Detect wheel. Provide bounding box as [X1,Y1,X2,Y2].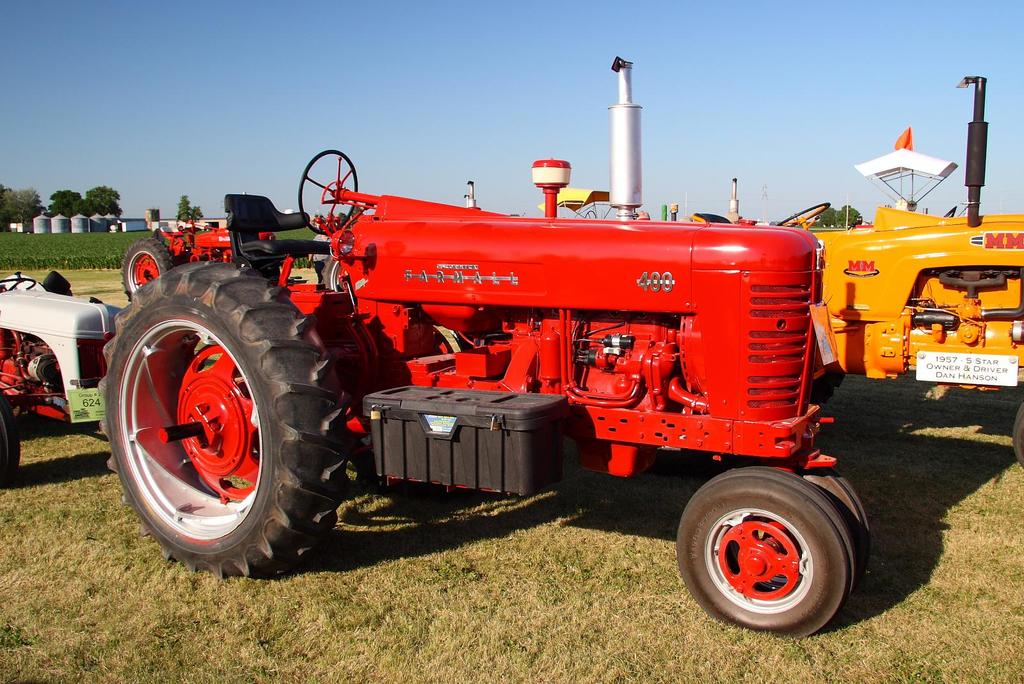
[97,258,361,581].
